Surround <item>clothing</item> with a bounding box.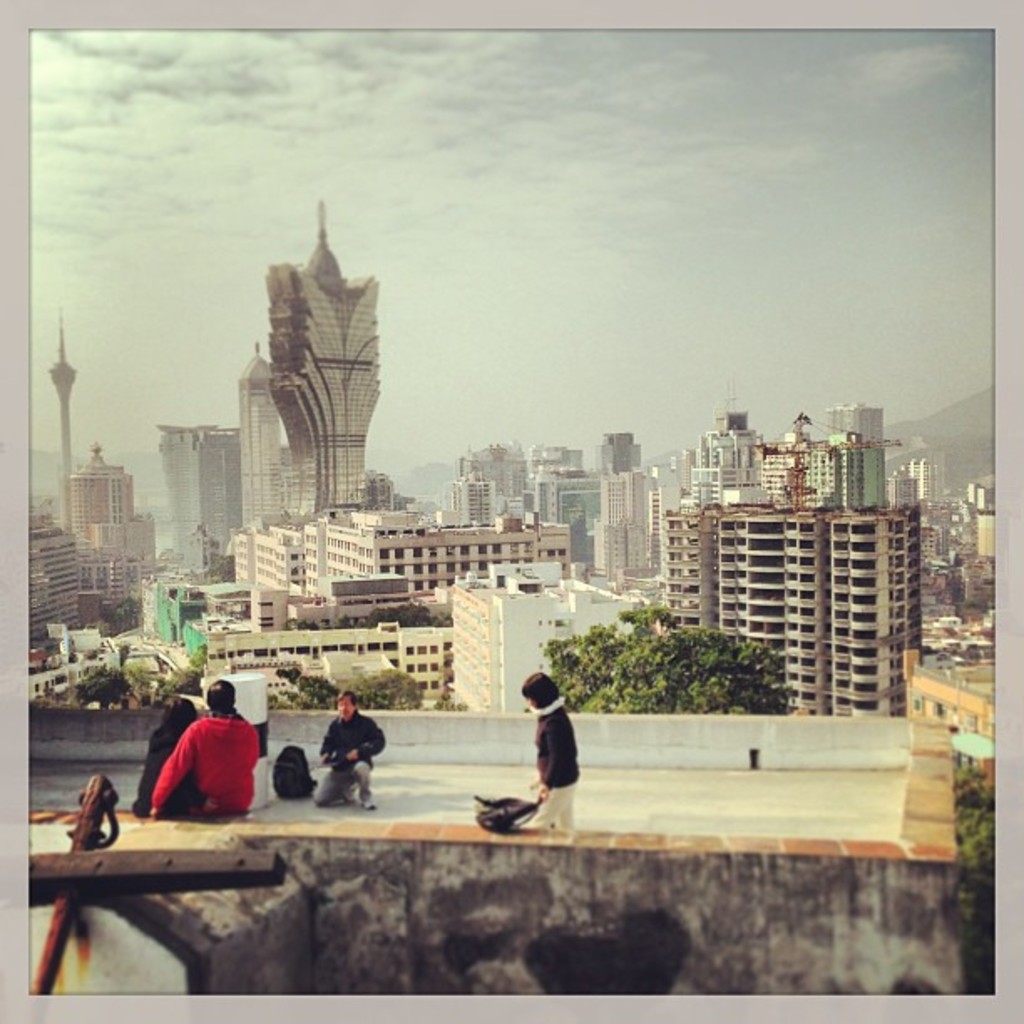
<box>131,730,201,822</box>.
